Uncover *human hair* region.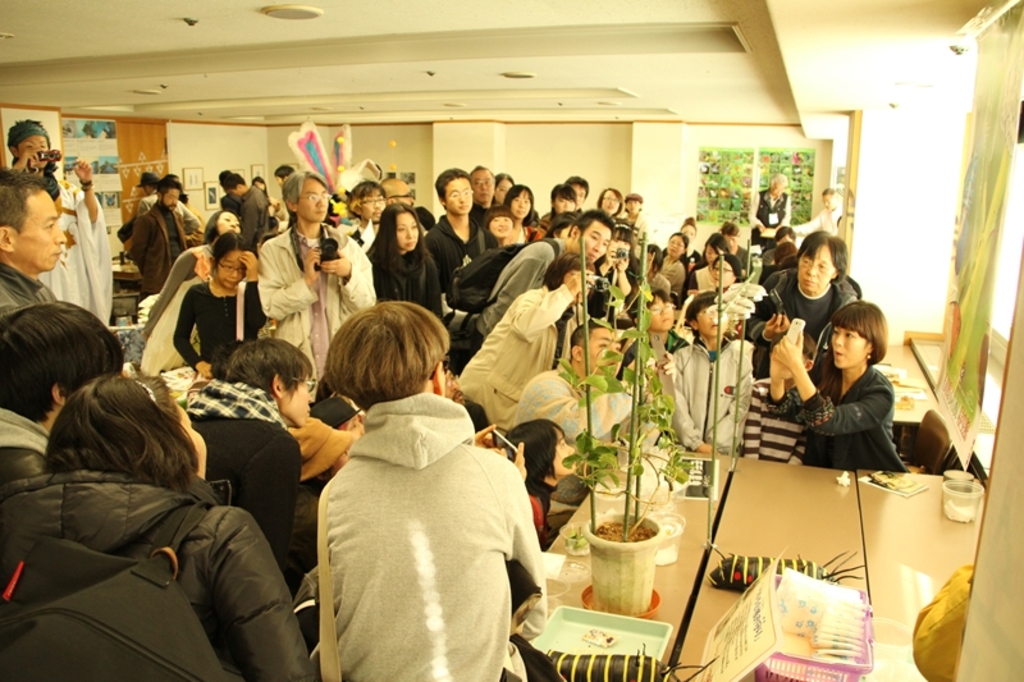
Uncovered: pyautogui.locateOnScreen(636, 283, 684, 325).
